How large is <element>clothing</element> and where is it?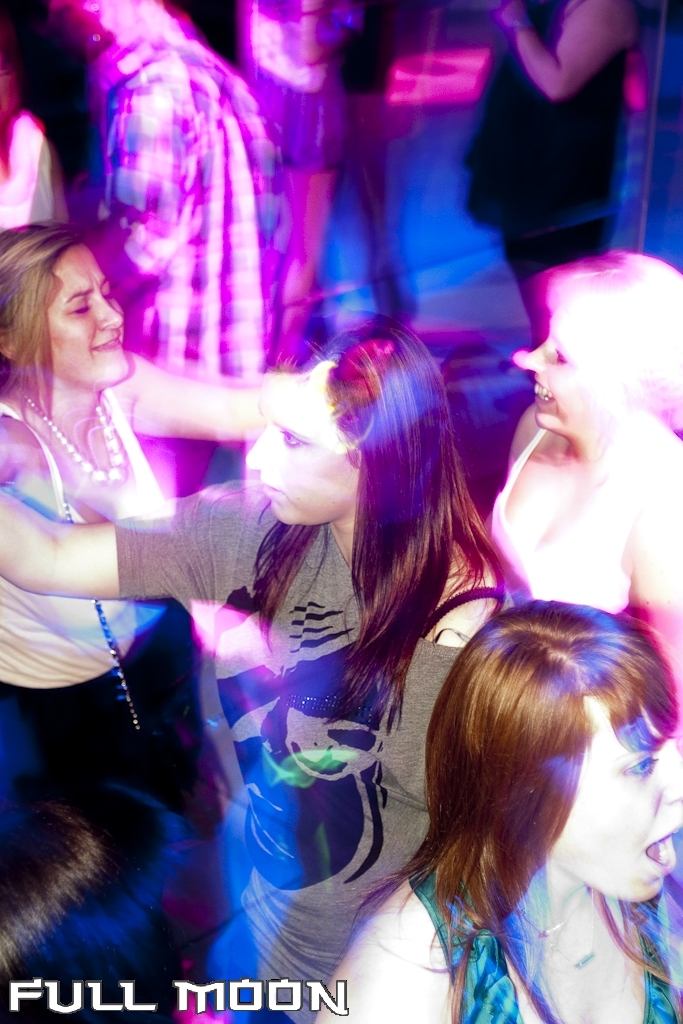
Bounding box: crop(0, 377, 197, 851).
